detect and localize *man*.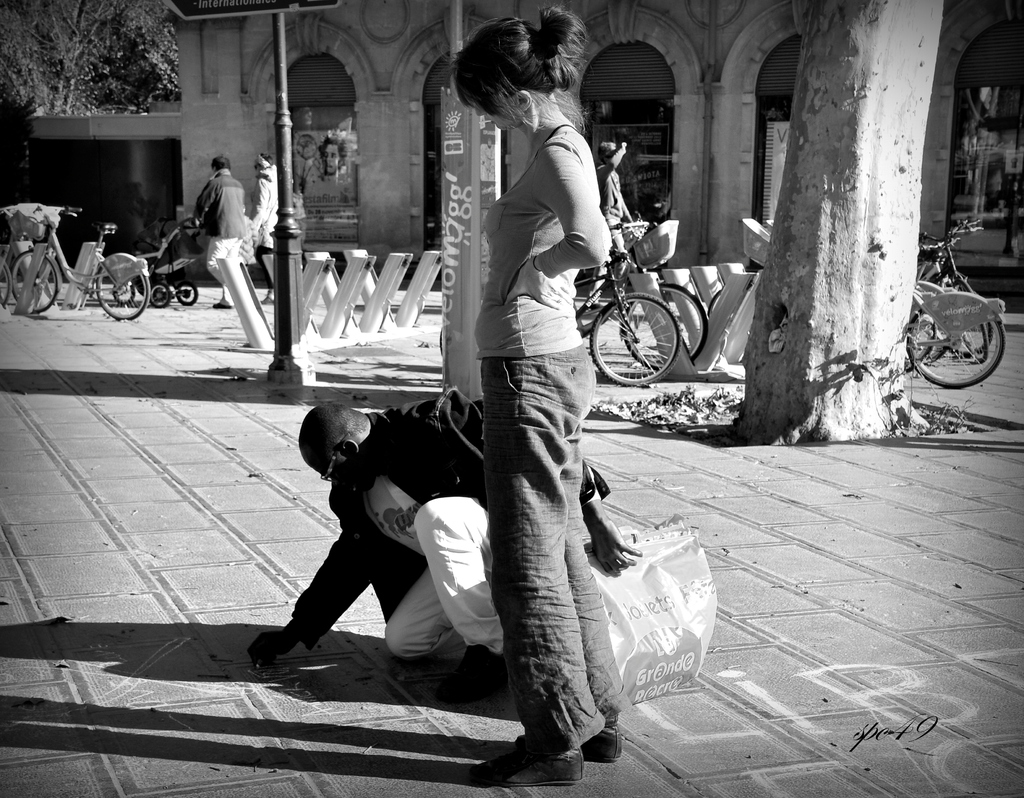
Localized at 586 142 633 304.
